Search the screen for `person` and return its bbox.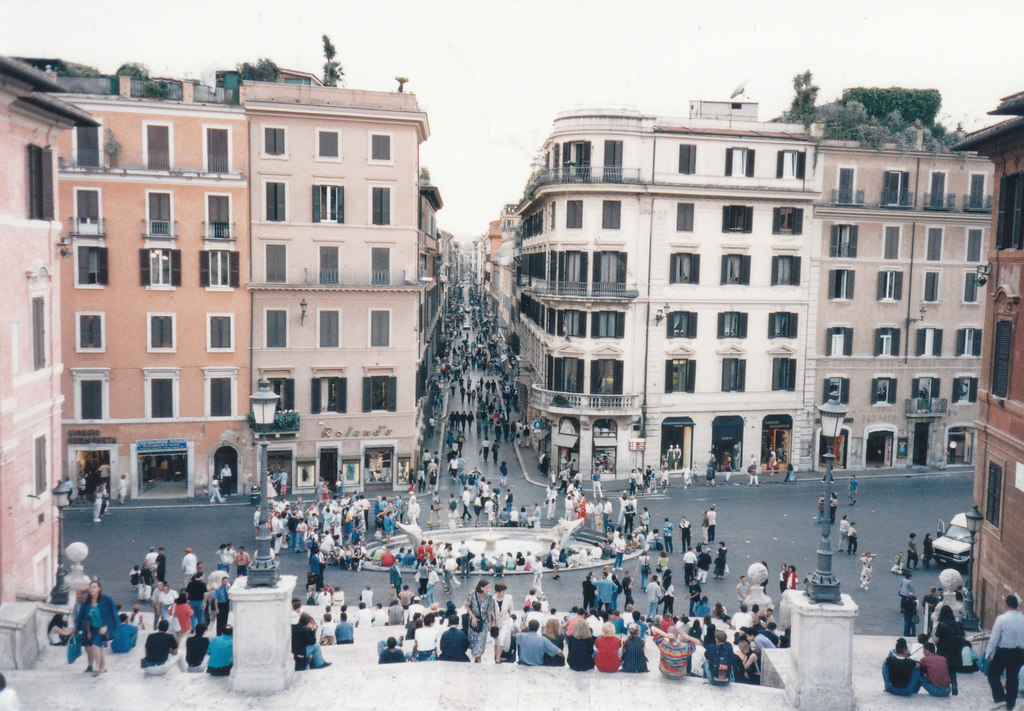
Found: (47, 613, 69, 649).
